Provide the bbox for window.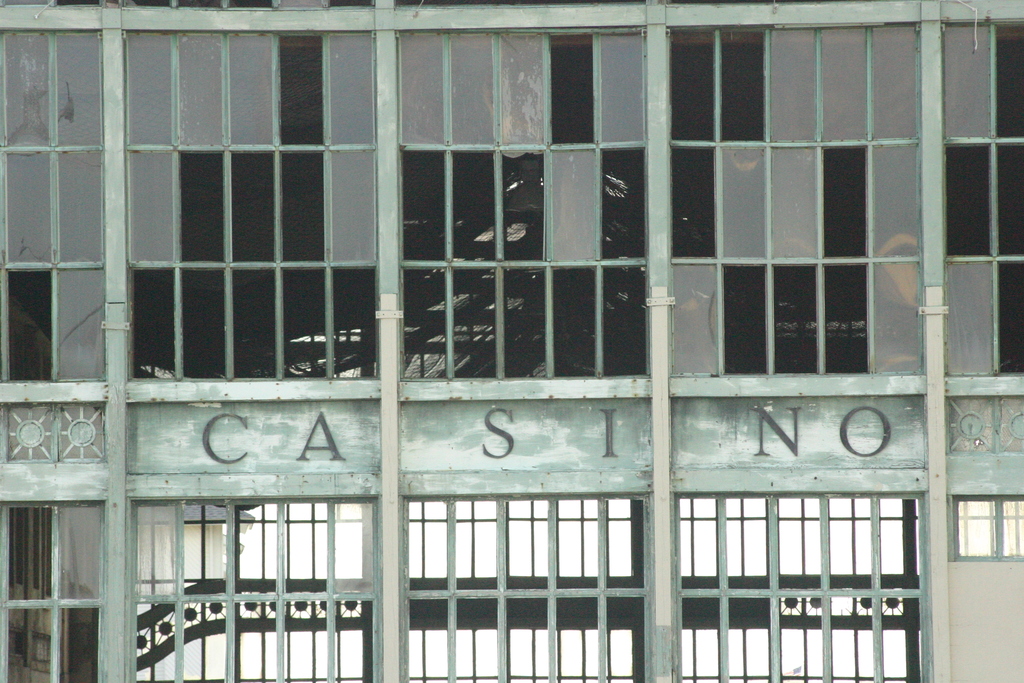
0 500 103 682.
